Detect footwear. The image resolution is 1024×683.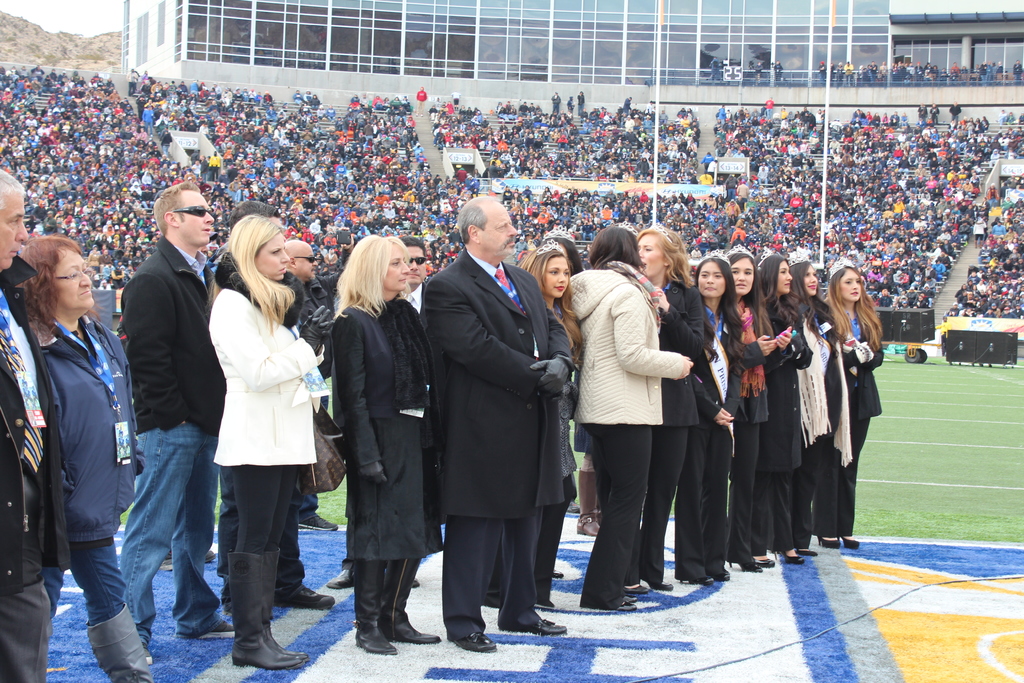
<region>755, 556, 779, 568</region>.
